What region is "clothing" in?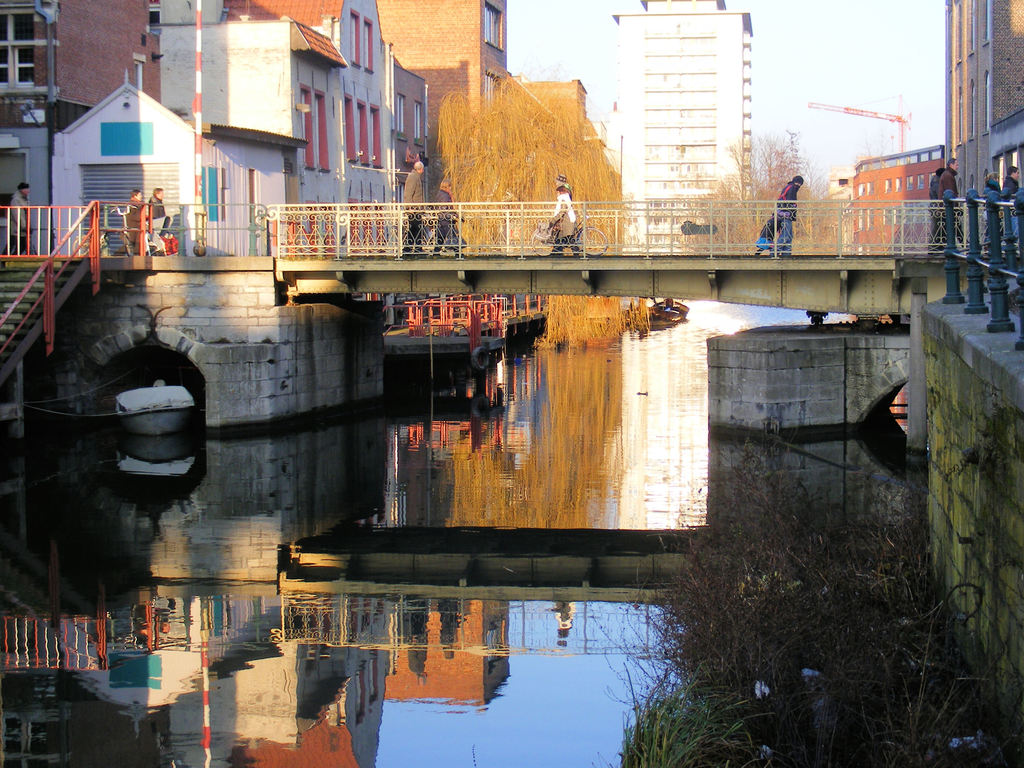
l=932, t=172, r=962, b=255.
